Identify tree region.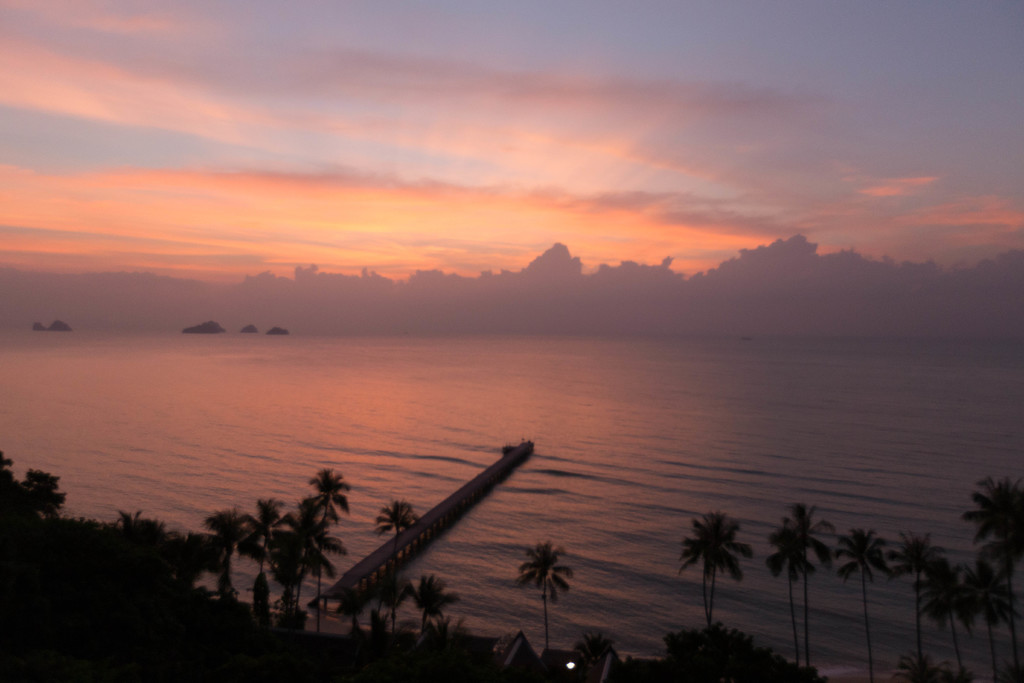
Region: bbox=(373, 502, 419, 630).
